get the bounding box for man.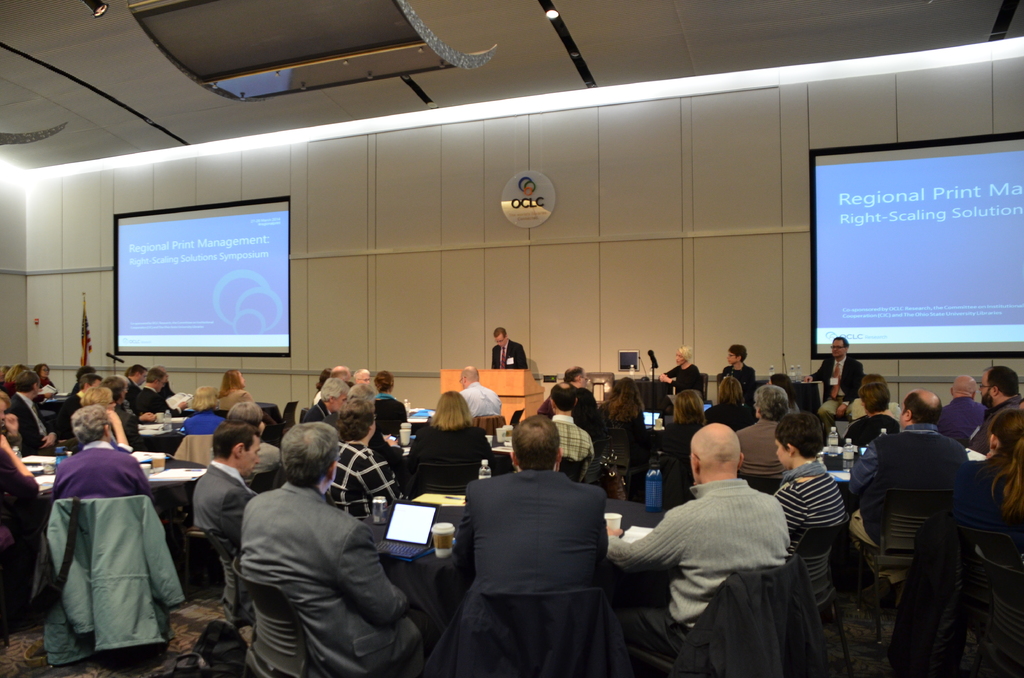
detection(235, 422, 444, 677).
